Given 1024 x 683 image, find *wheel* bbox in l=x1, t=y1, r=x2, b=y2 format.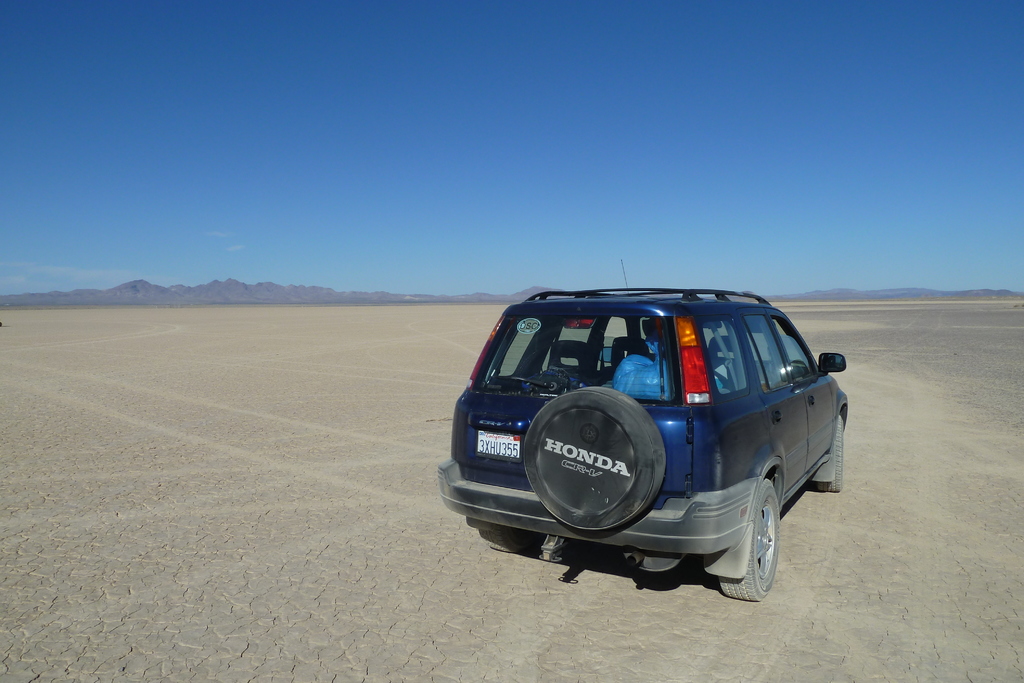
l=817, t=415, r=845, b=492.
